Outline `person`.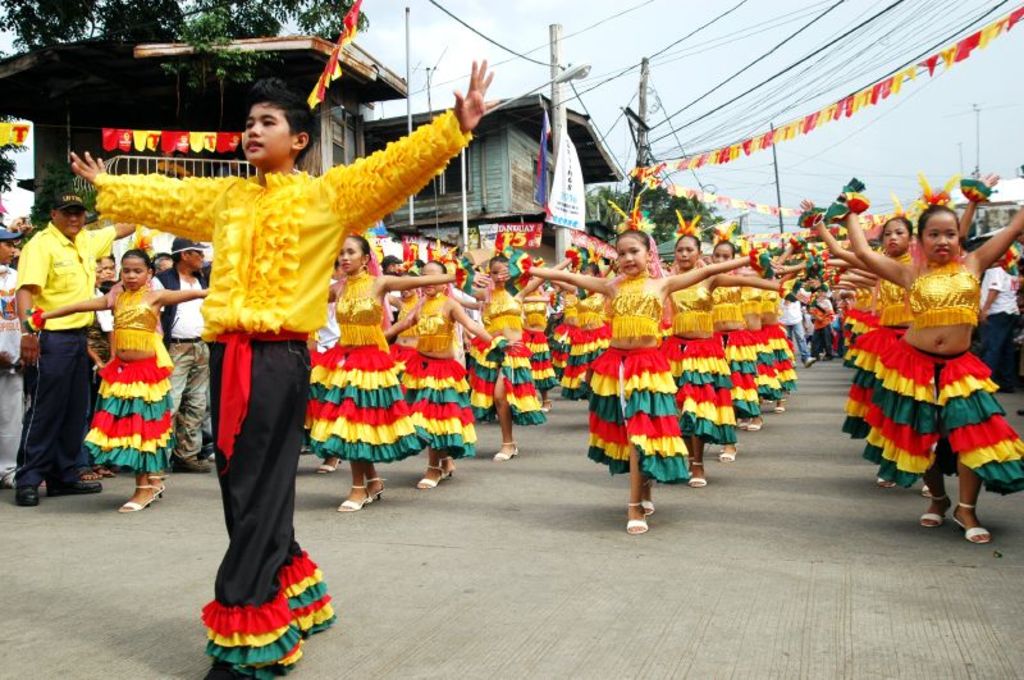
Outline: (15,163,101,498).
